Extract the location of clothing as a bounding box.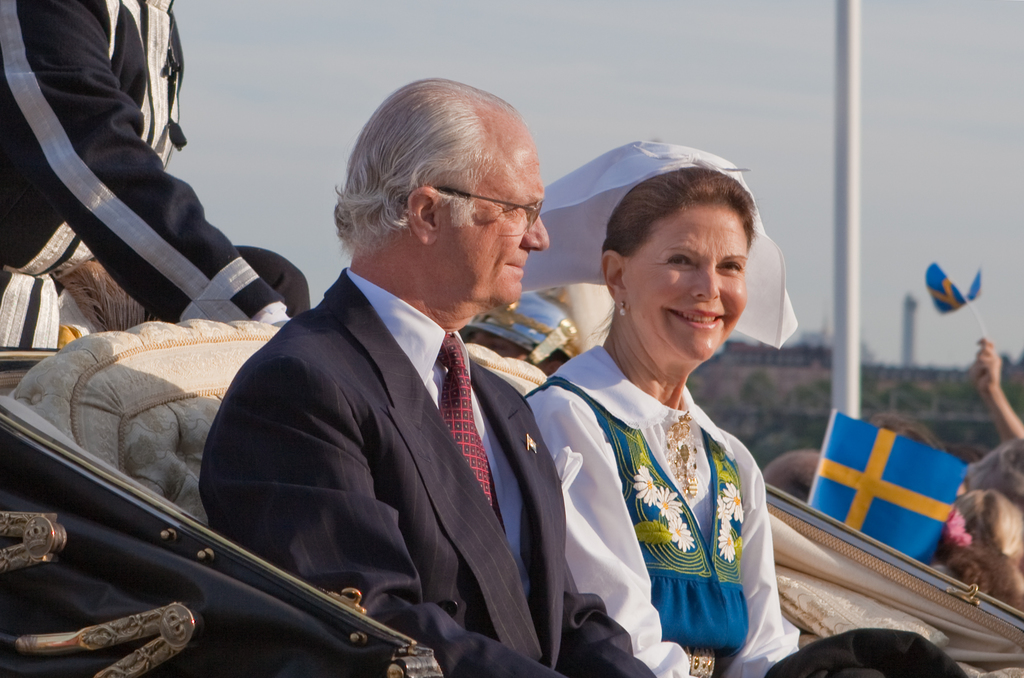
locate(203, 264, 656, 677).
